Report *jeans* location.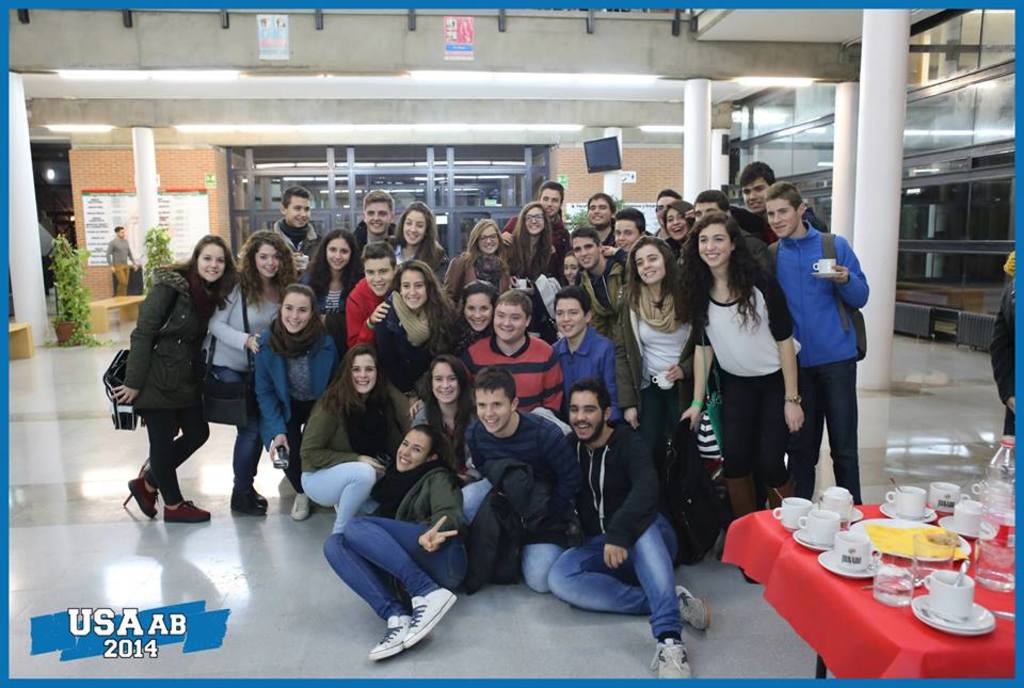
Report: x1=451, y1=479, x2=565, y2=591.
